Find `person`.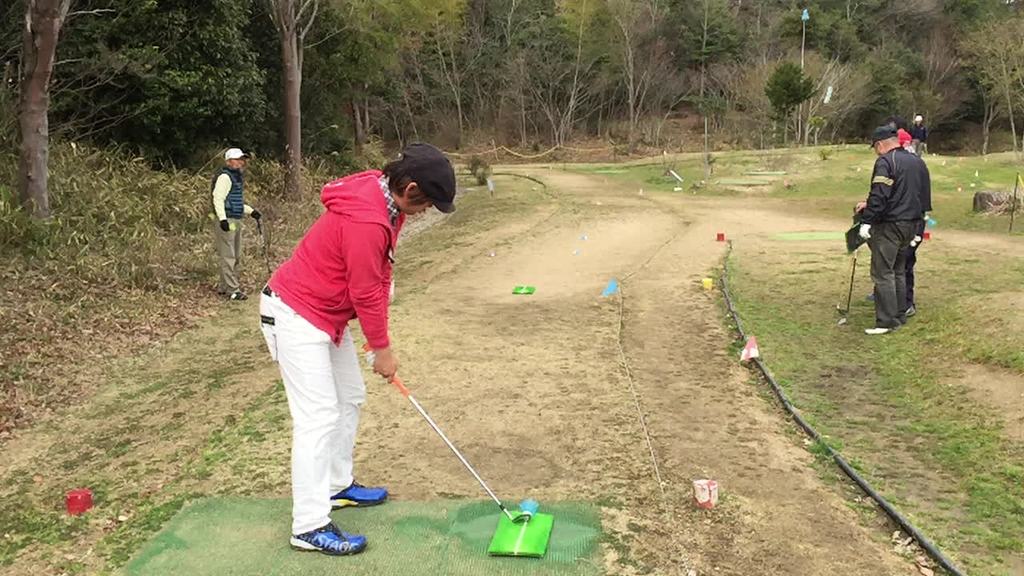
[x1=209, y1=149, x2=263, y2=302].
